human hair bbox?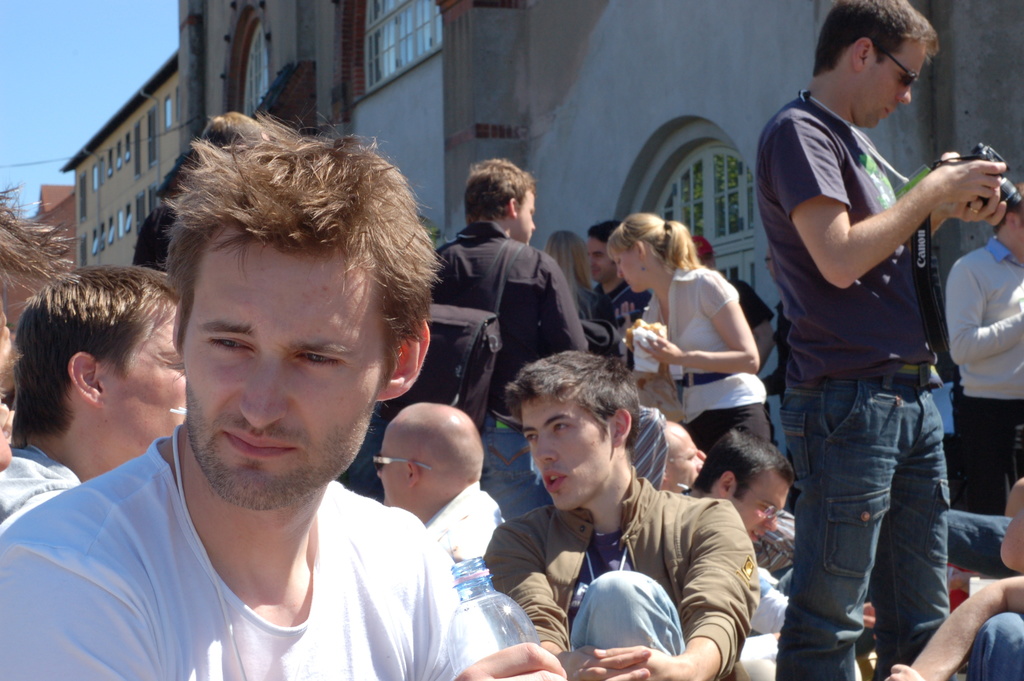
Rect(813, 0, 942, 78)
